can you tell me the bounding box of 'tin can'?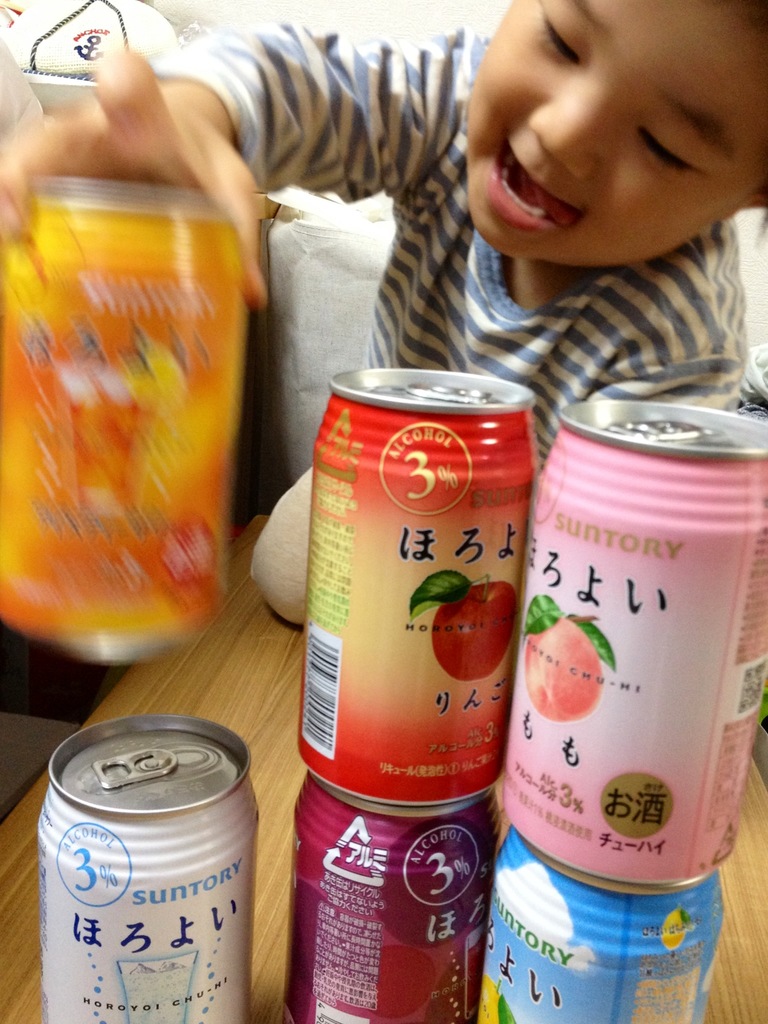
locate(293, 764, 500, 1023).
